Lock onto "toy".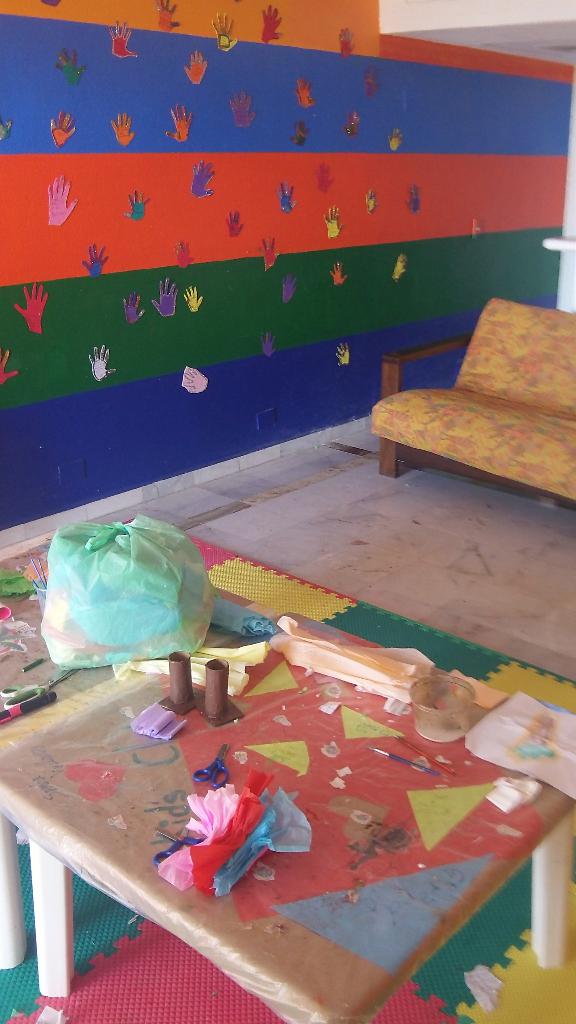
Locked: x1=209, y1=17, x2=241, y2=52.
